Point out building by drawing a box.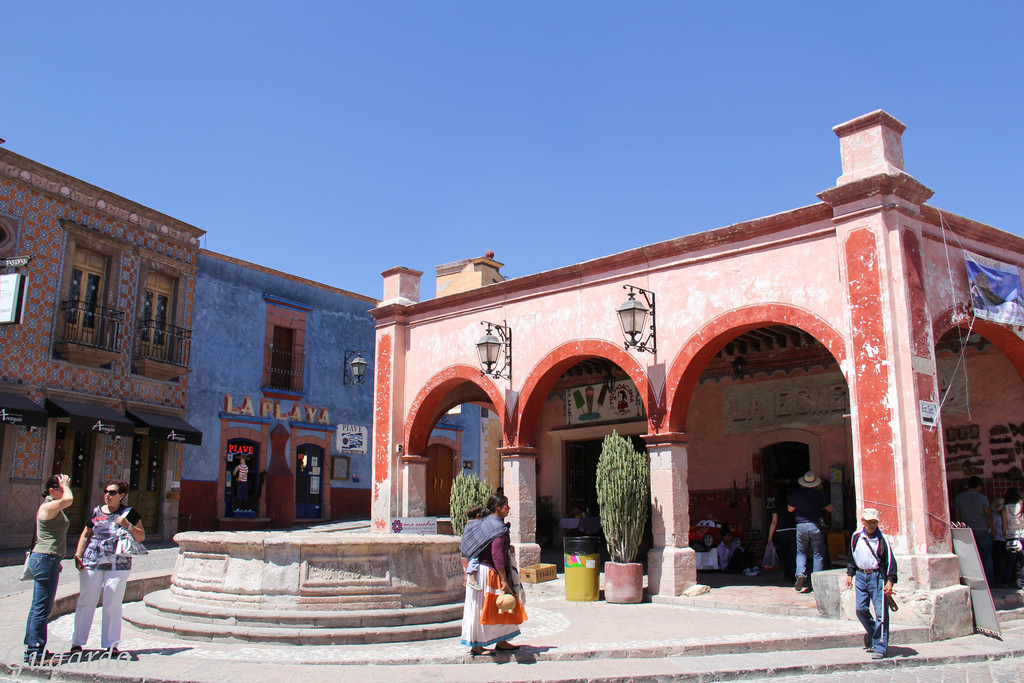
<box>179,245,480,534</box>.
